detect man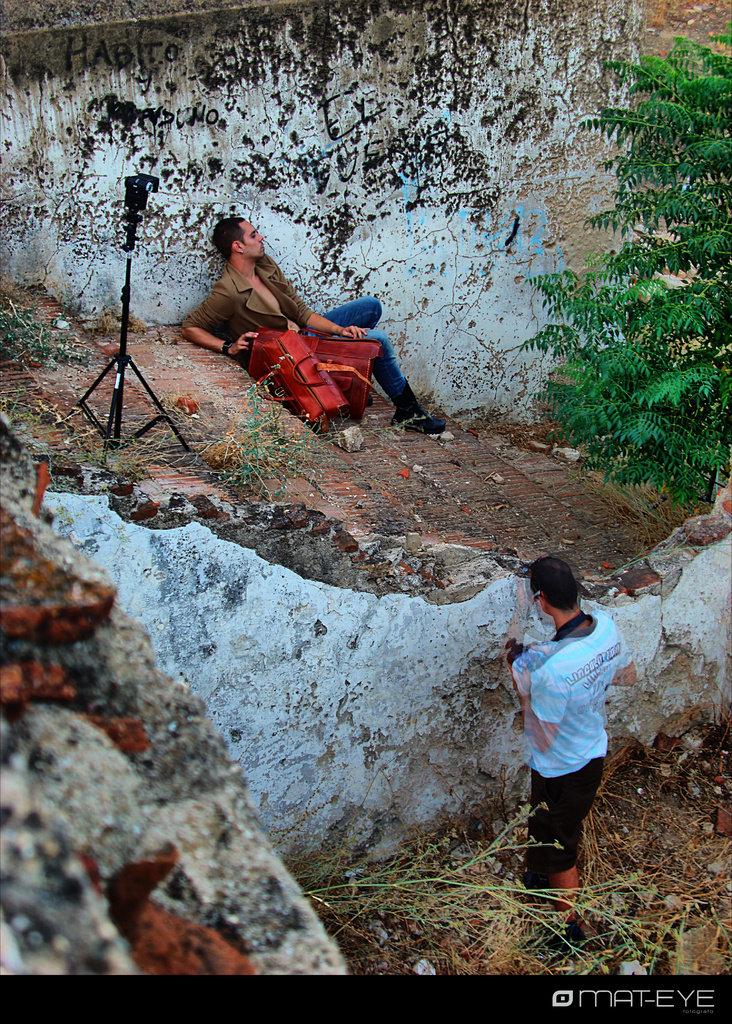
detection(176, 216, 446, 444)
